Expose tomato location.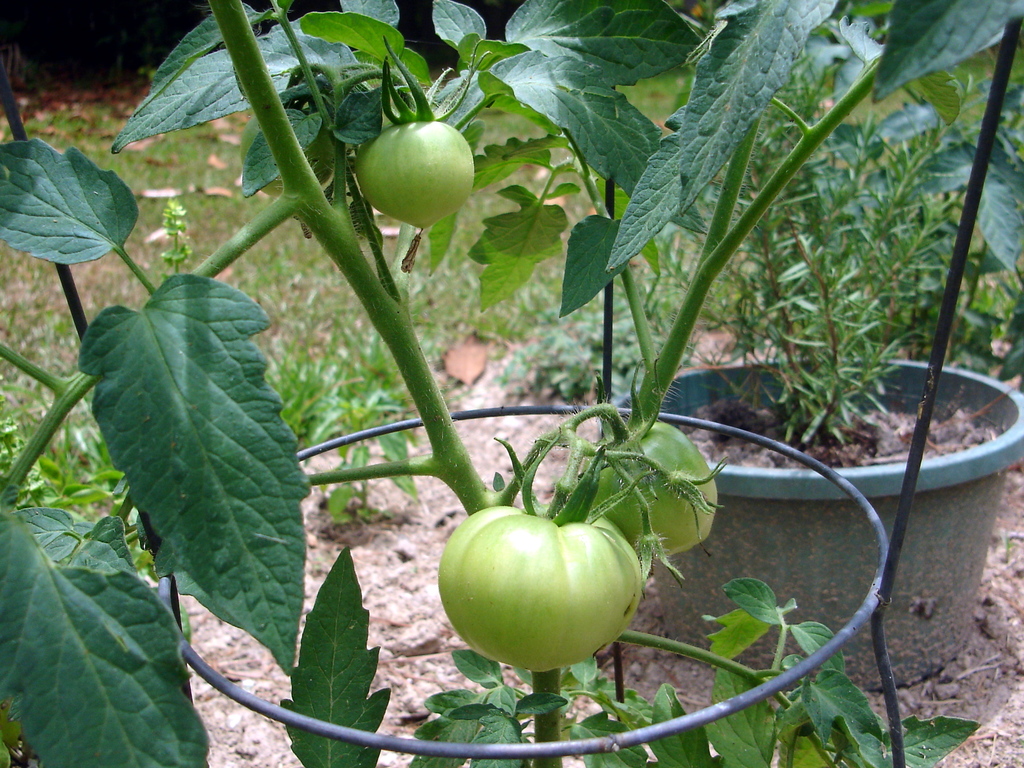
Exposed at 582, 358, 724, 558.
